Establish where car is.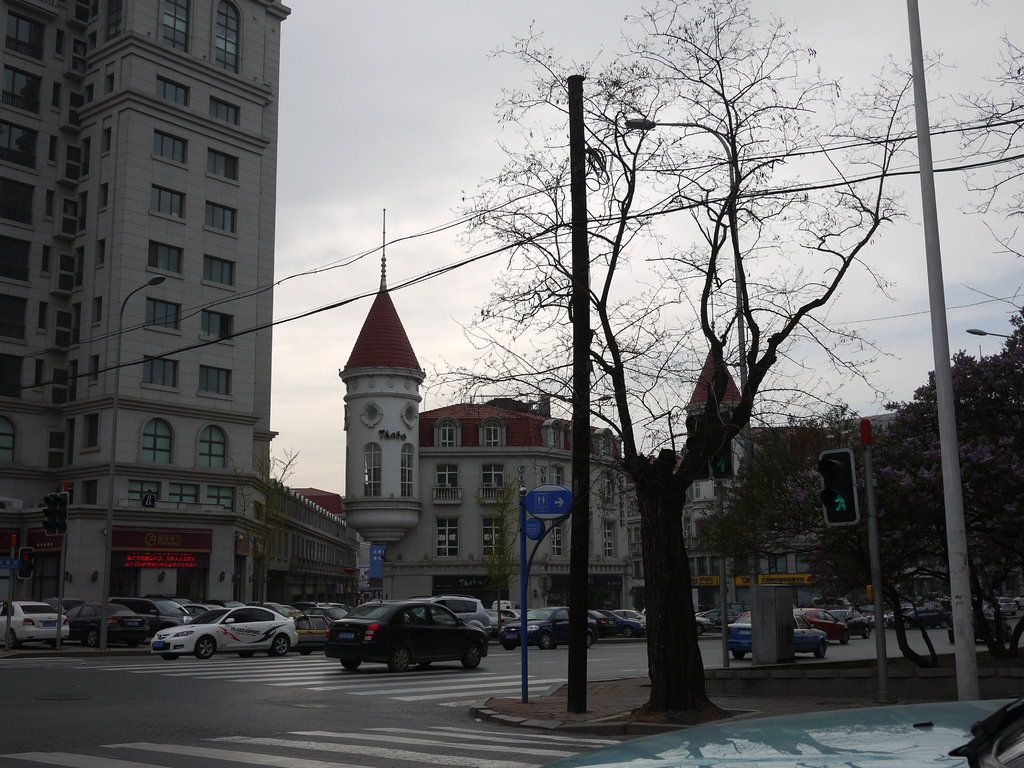
Established at select_region(323, 610, 472, 682).
